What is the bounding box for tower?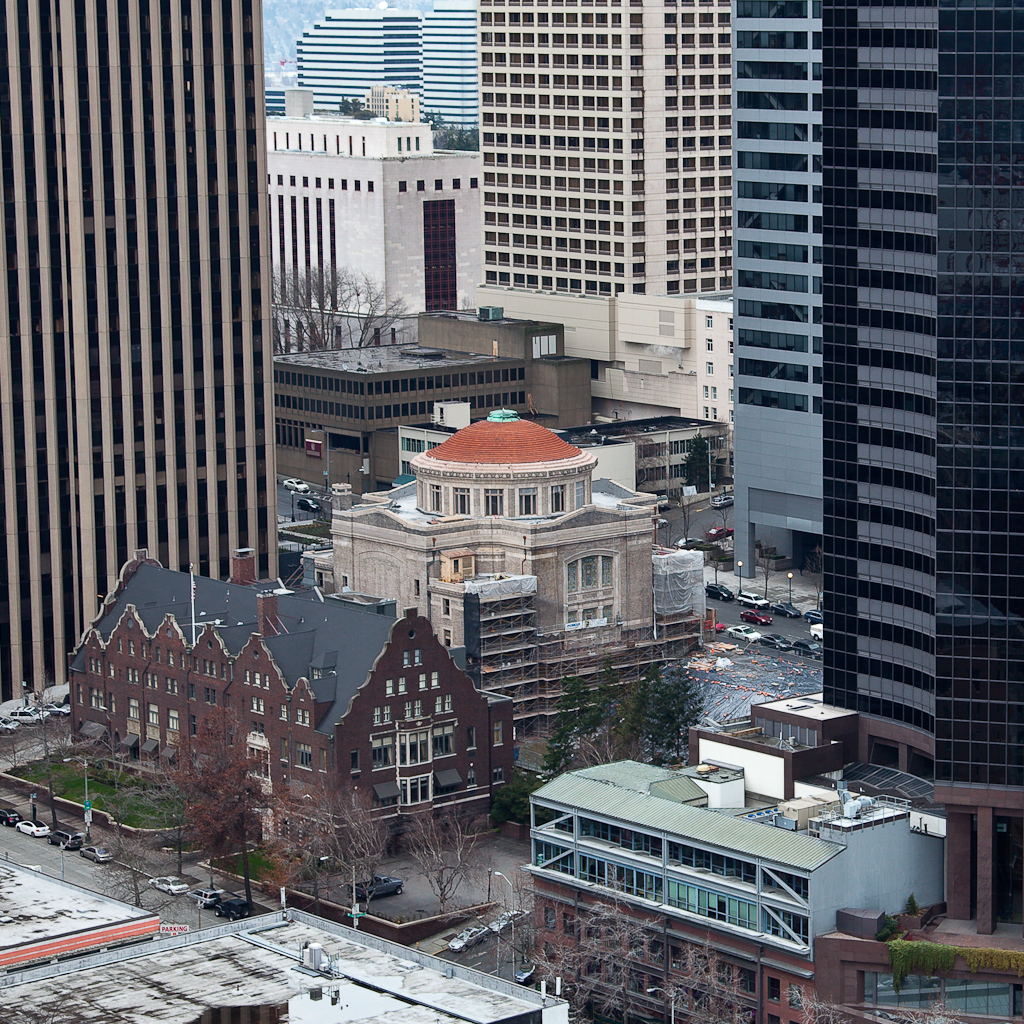
detection(728, 1, 826, 583).
